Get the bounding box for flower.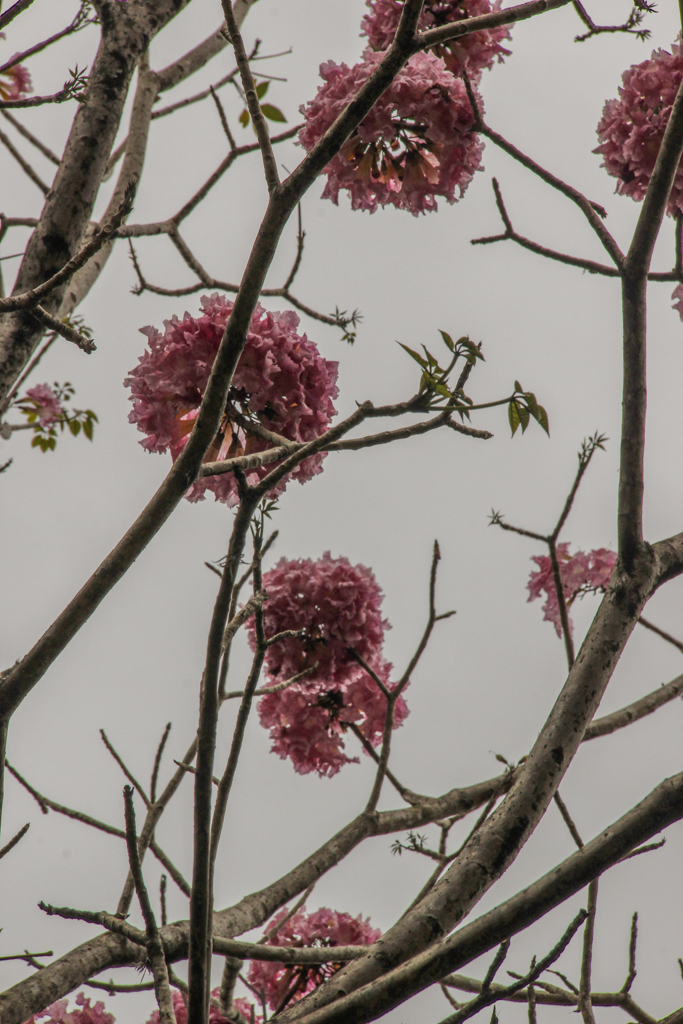
x1=594, y1=38, x2=682, y2=222.
